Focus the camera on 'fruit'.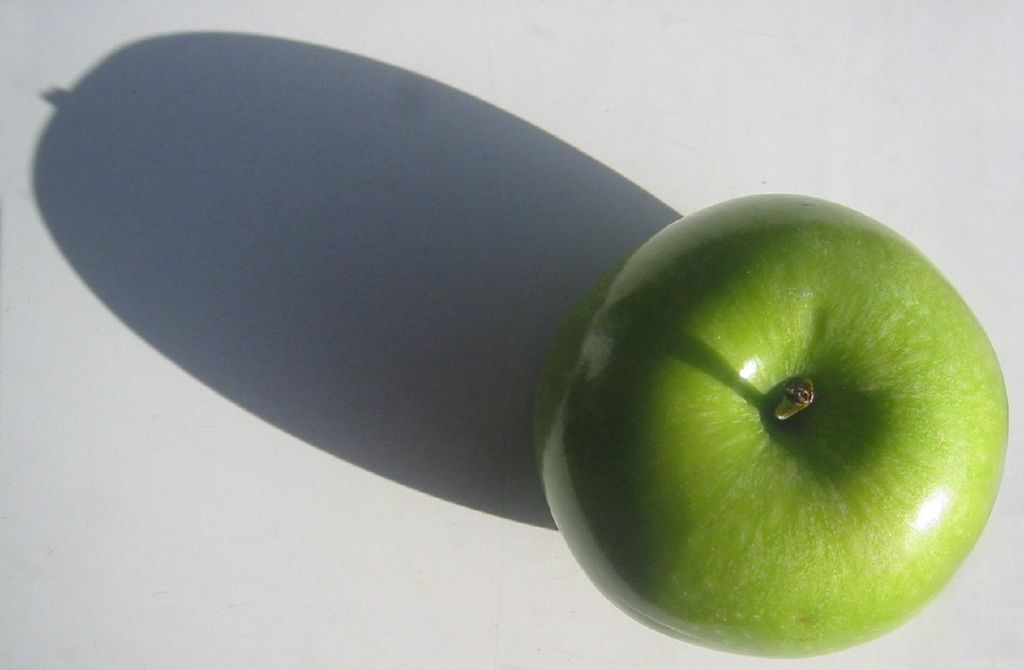
Focus region: <box>571,228,1003,663</box>.
